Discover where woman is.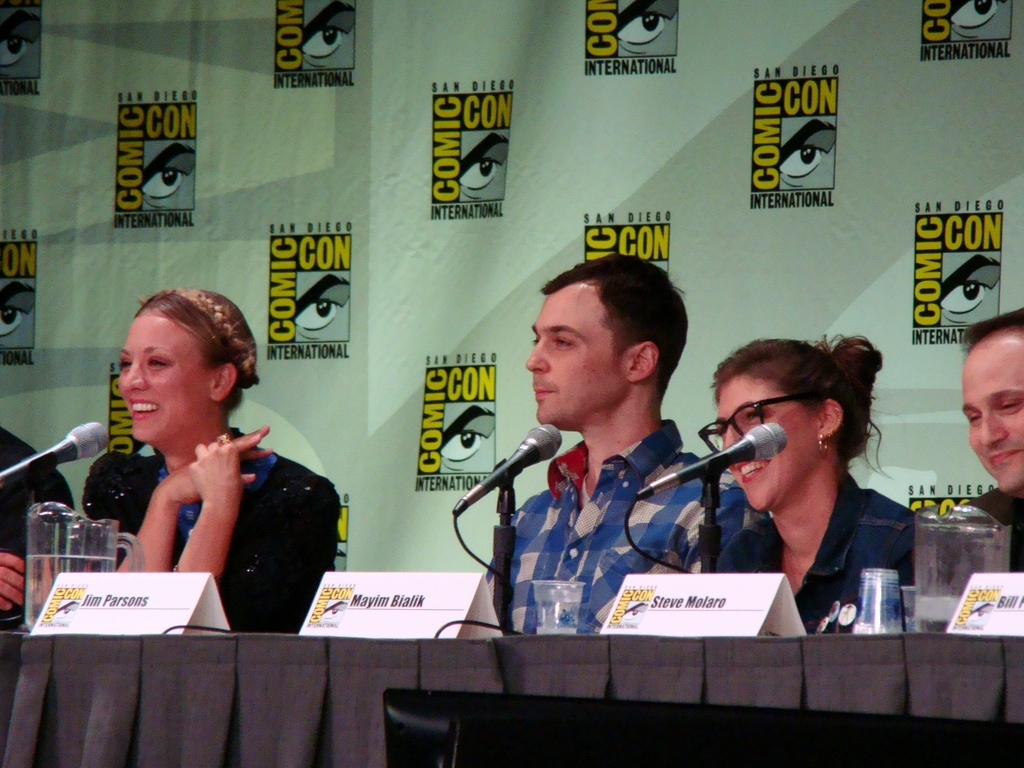
Discovered at x1=711, y1=335, x2=931, y2=630.
